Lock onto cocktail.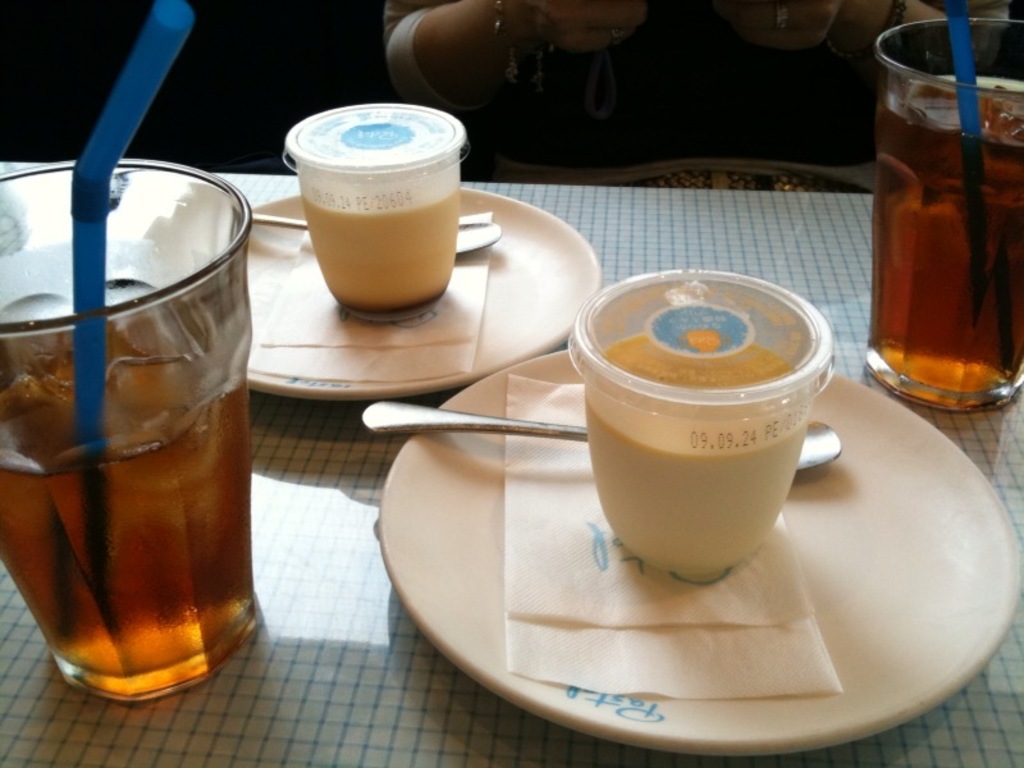
Locked: detection(874, 22, 1023, 408).
